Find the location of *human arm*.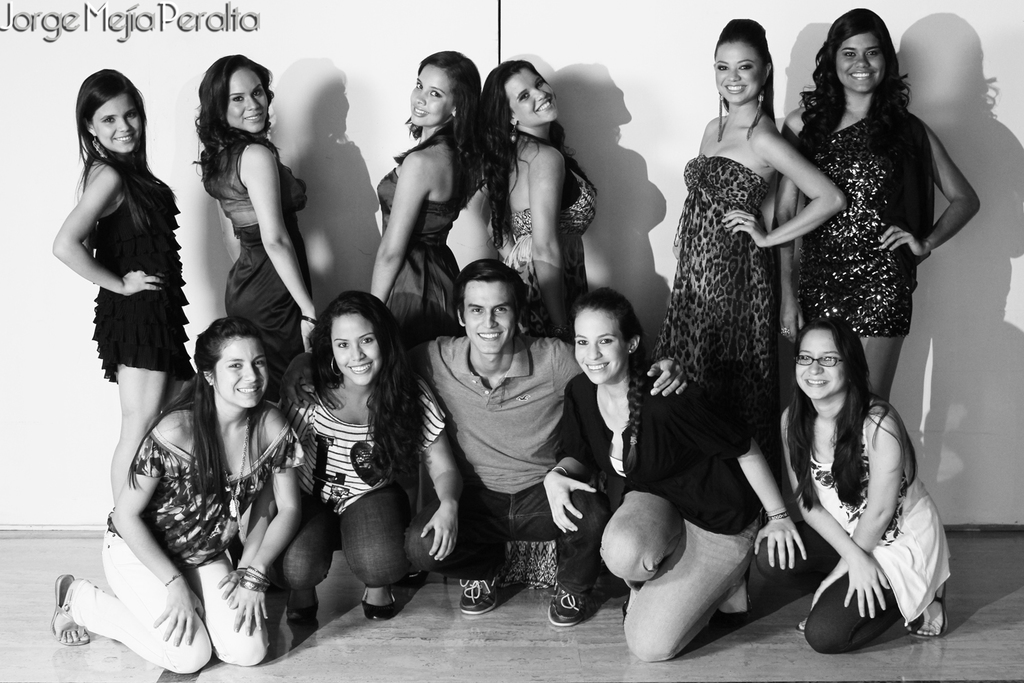
Location: (812,409,903,607).
